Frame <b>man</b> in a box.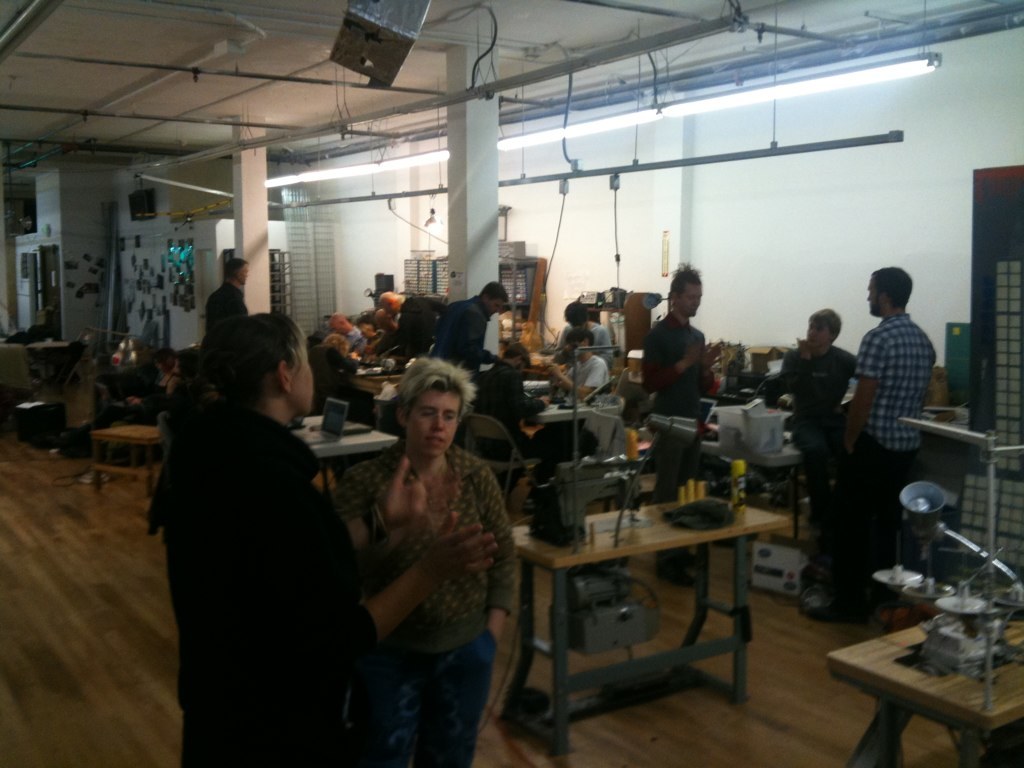
(349, 310, 373, 359).
